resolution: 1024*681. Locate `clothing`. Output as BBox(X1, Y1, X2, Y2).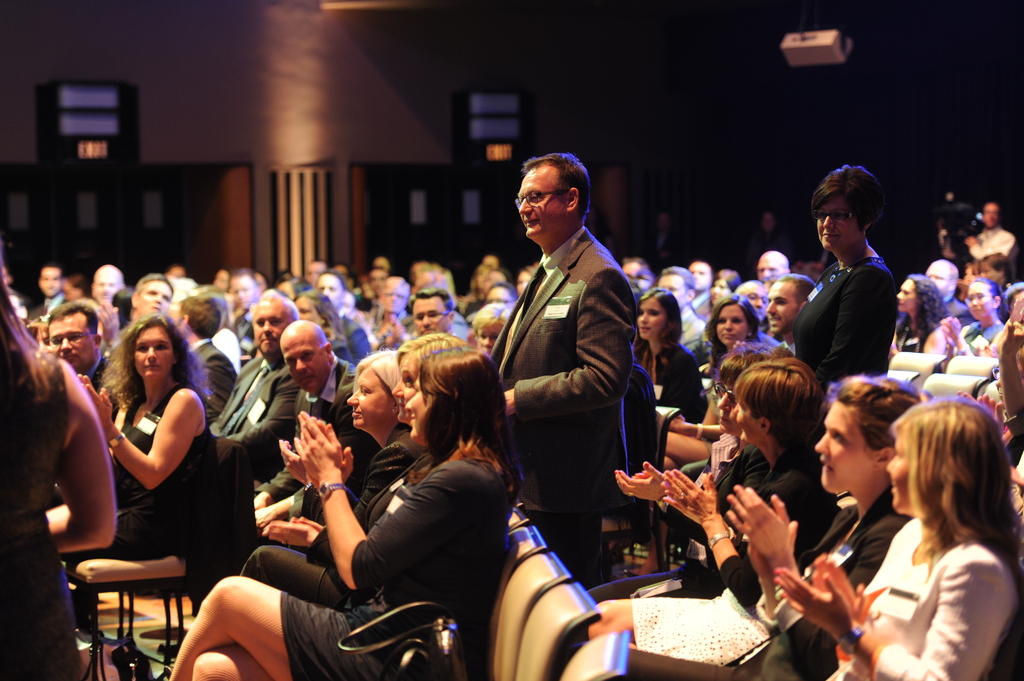
BBox(202, 356, 300, 477).
